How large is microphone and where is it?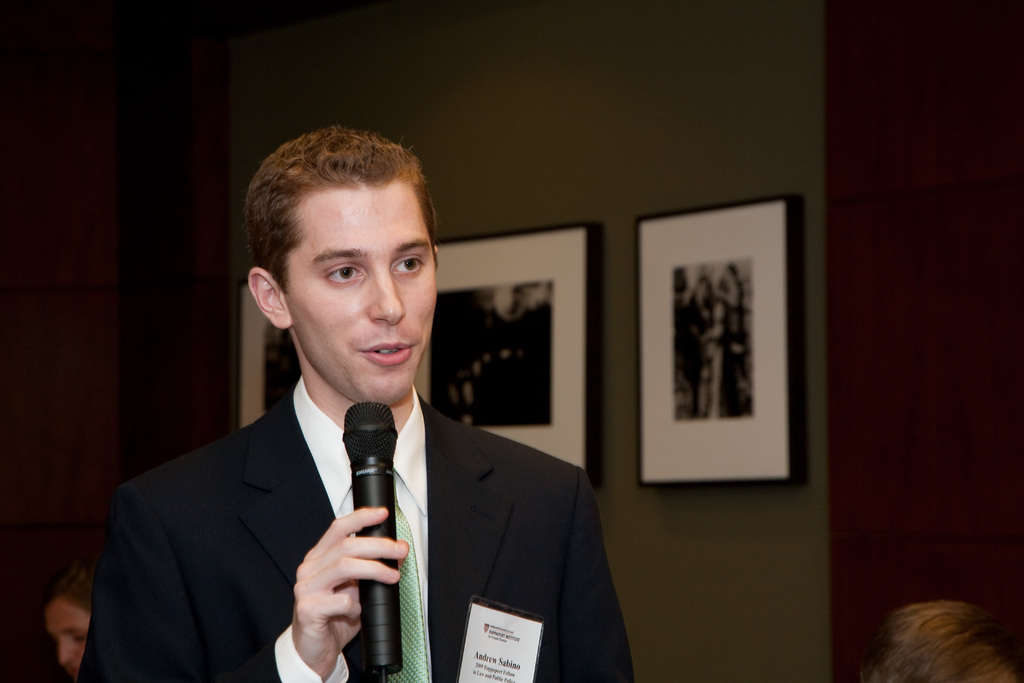
Bounding box: region(337, 397, 402, 680).
